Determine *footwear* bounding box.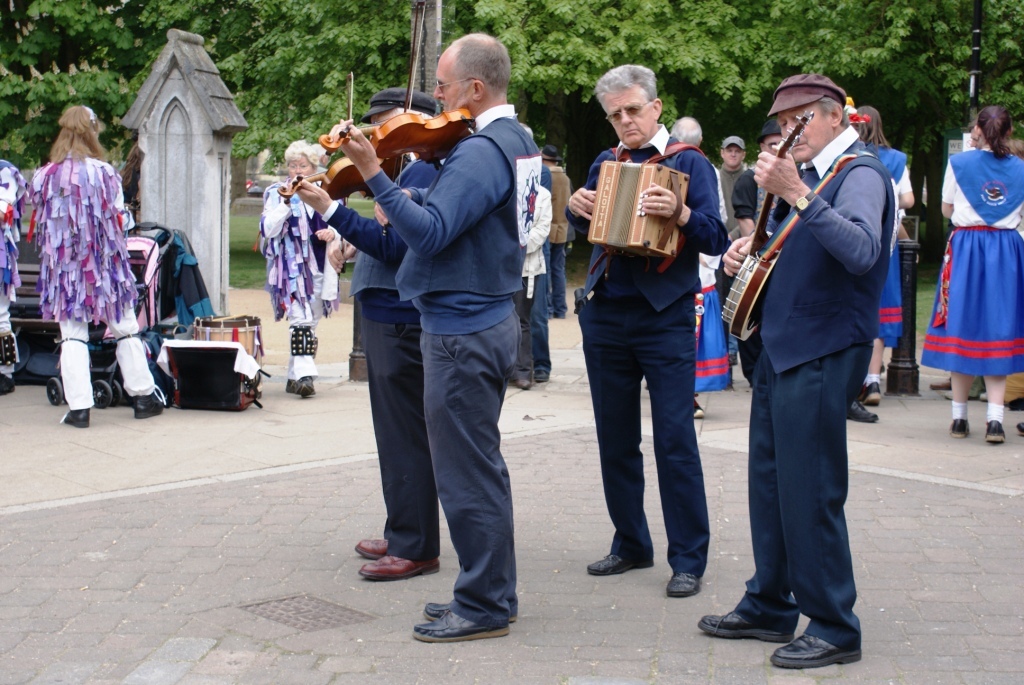
Determined: <region>946, 416, 970, 438</region>.
